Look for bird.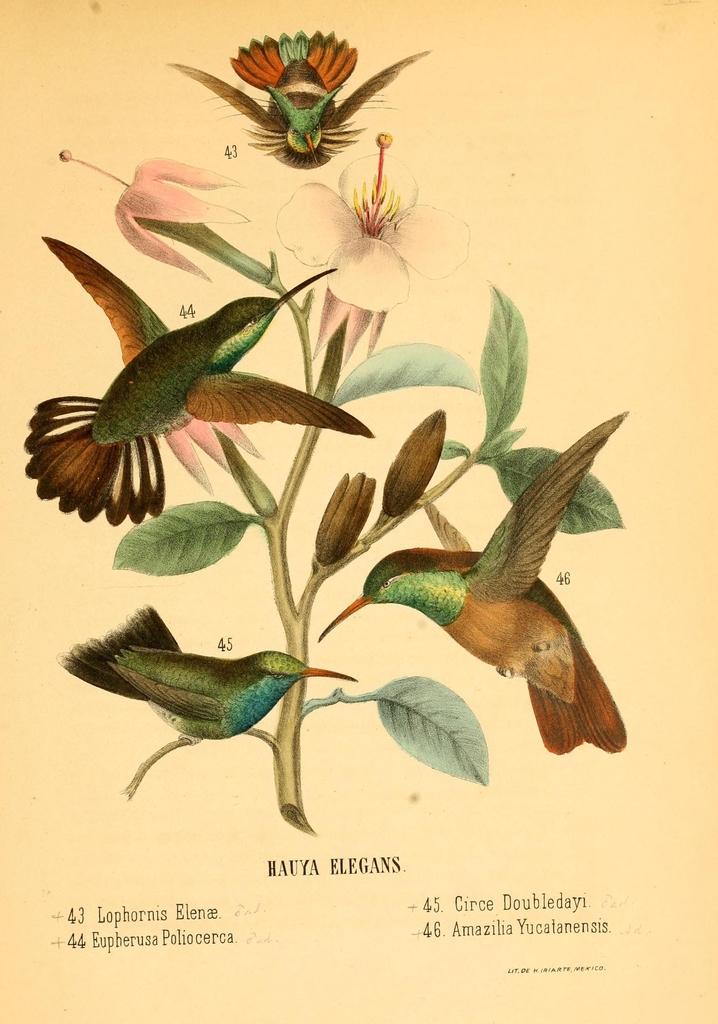
Found: bbox=[17, 237, 377, 535].
